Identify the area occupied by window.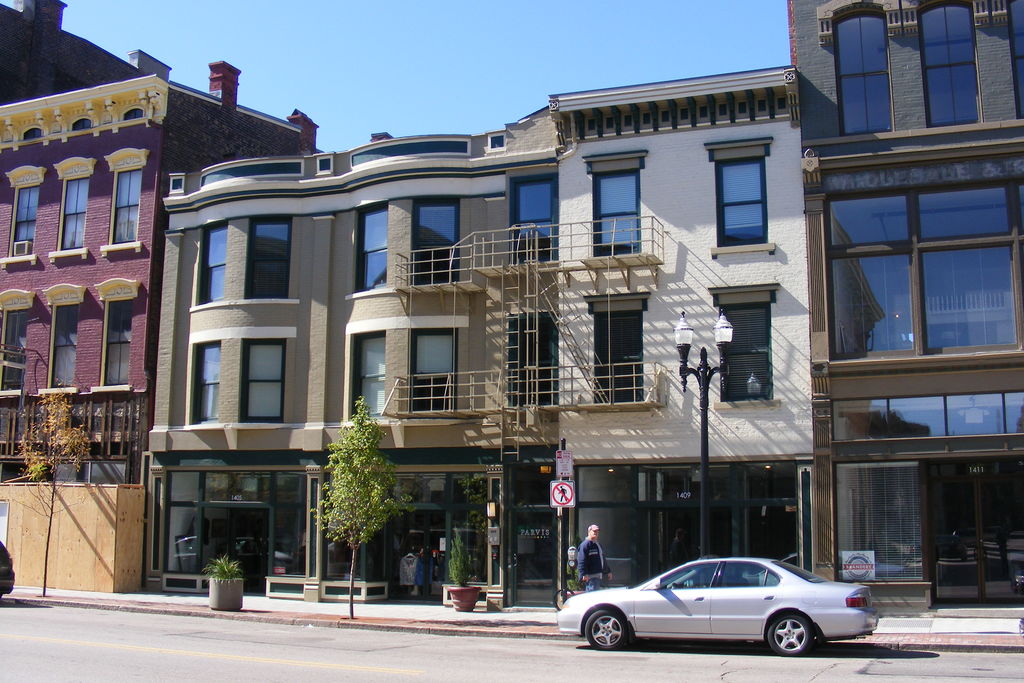
Area: [x1=589, y1=173, x2=639, y2=253].
